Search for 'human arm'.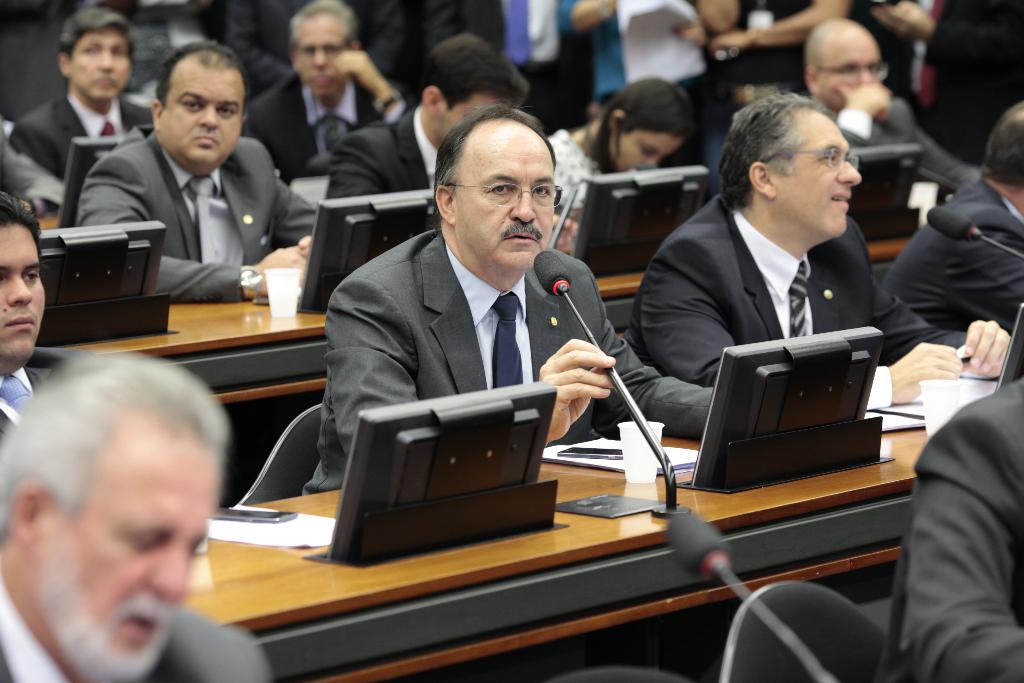
Found at <bbox>175, 627, 247, 680</bbox>.
